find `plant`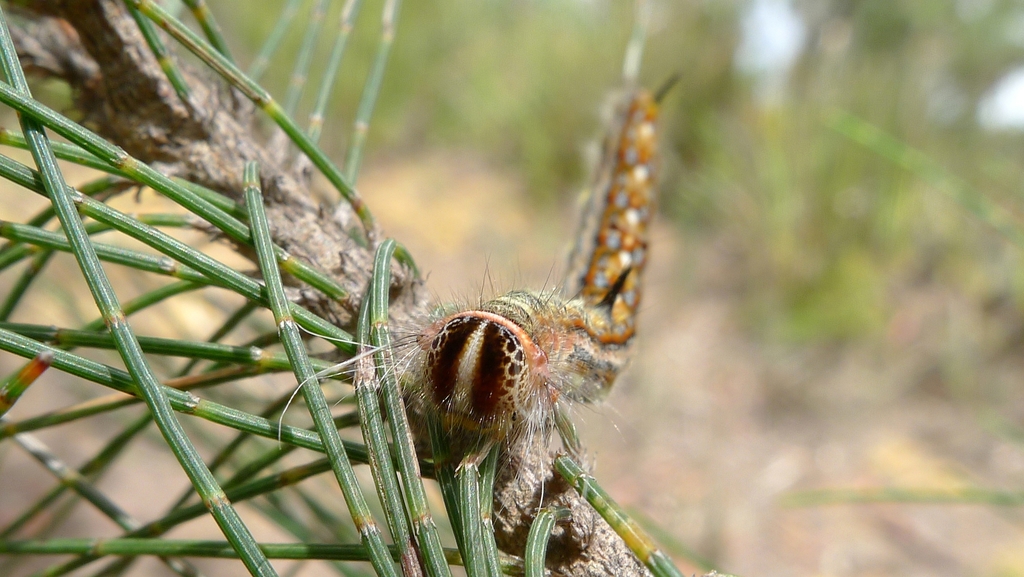
<box>0,0,734,576</box>
